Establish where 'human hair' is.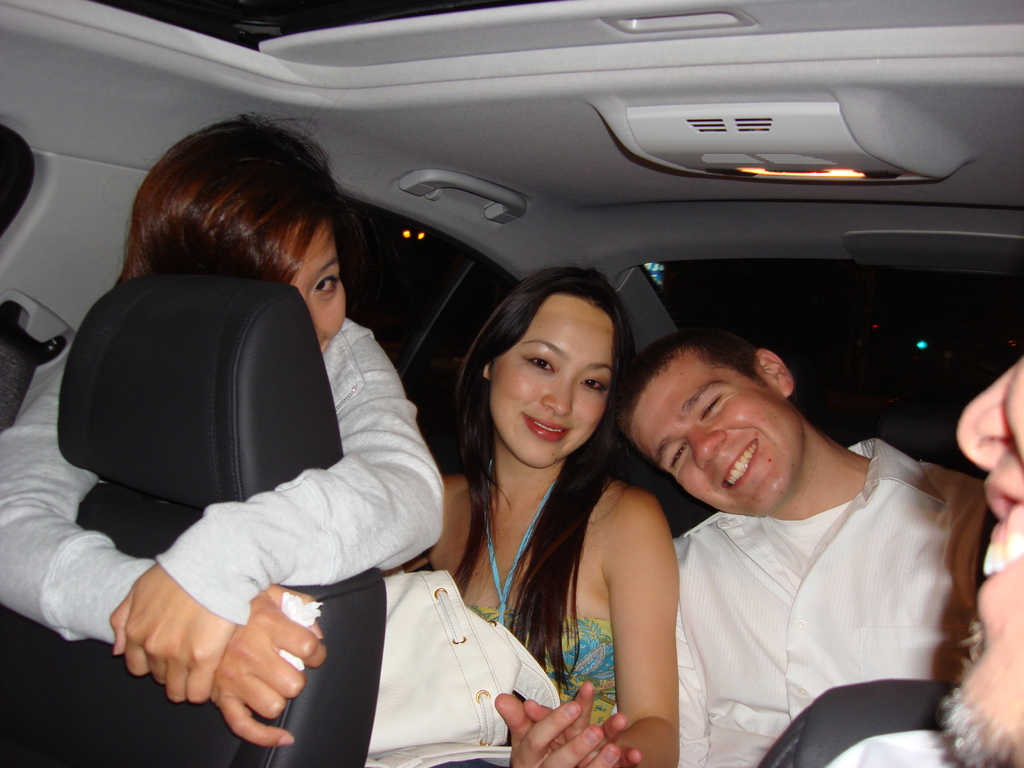
Established at (left=611, top=330, right=771, bottom=460).
